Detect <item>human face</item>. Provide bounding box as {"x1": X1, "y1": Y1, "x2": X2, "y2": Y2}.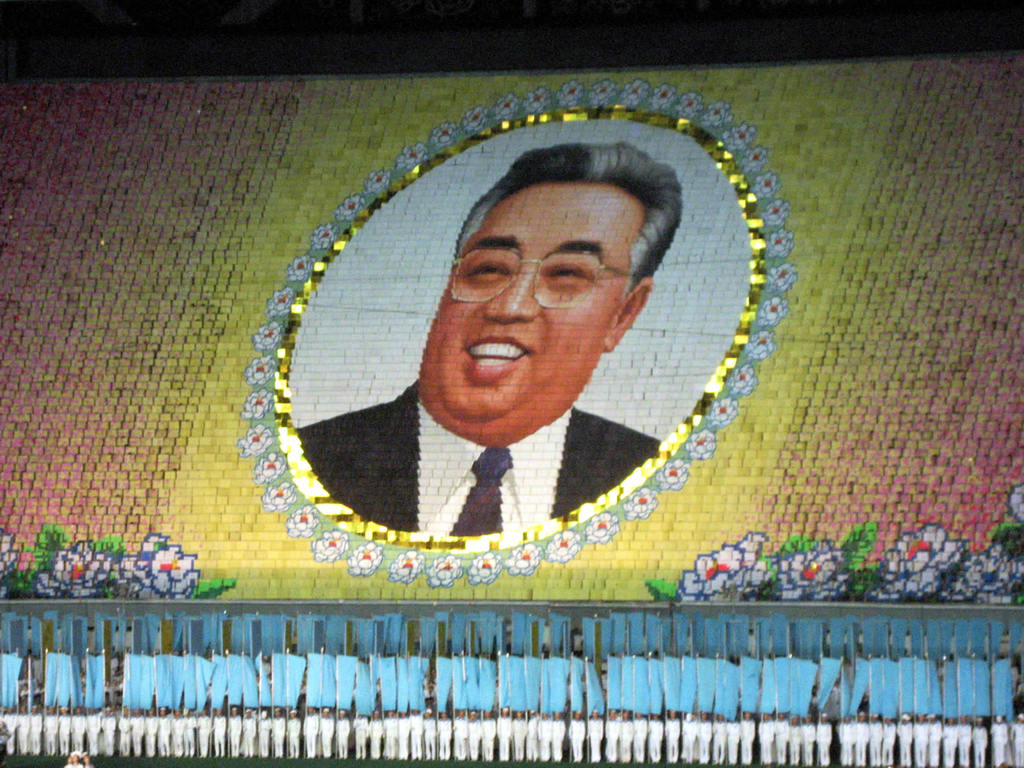
{"x1": 419, "y1": 177, "x2": 620, "y2": 447}.
